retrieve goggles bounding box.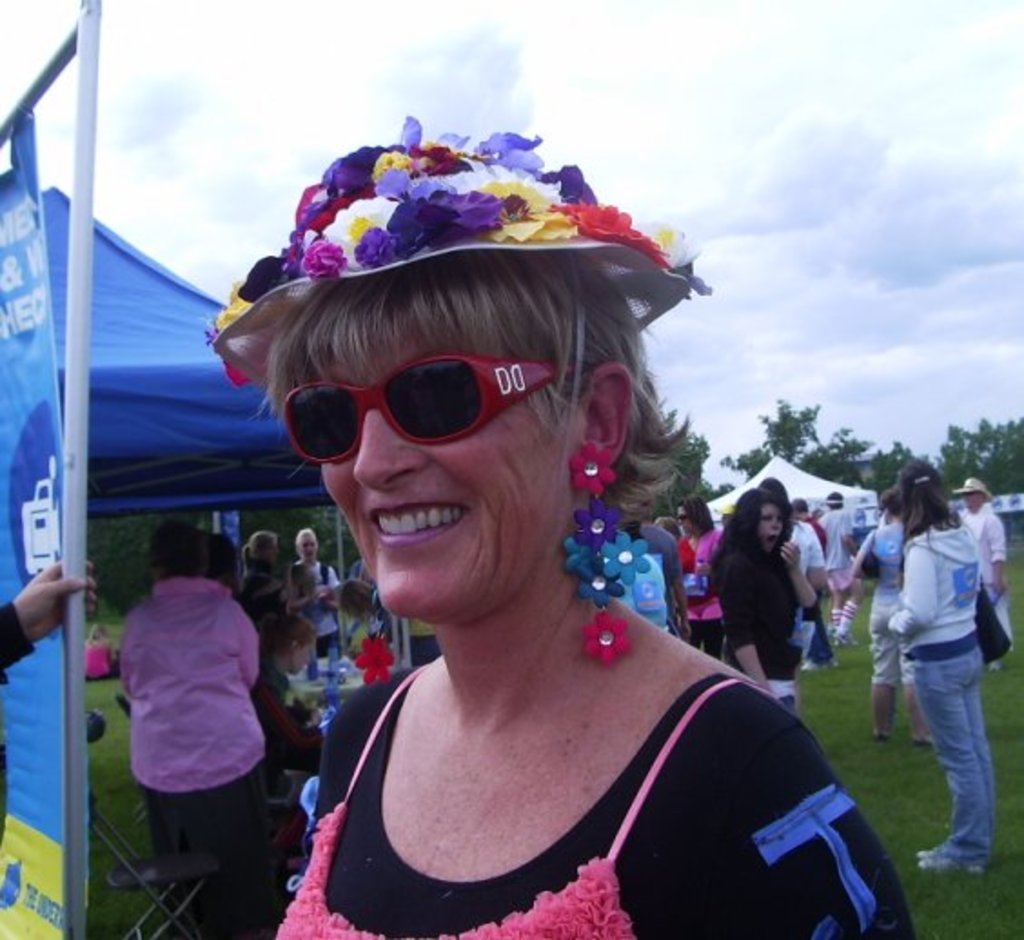
Bounding box: [267, 336, 585, 465].
